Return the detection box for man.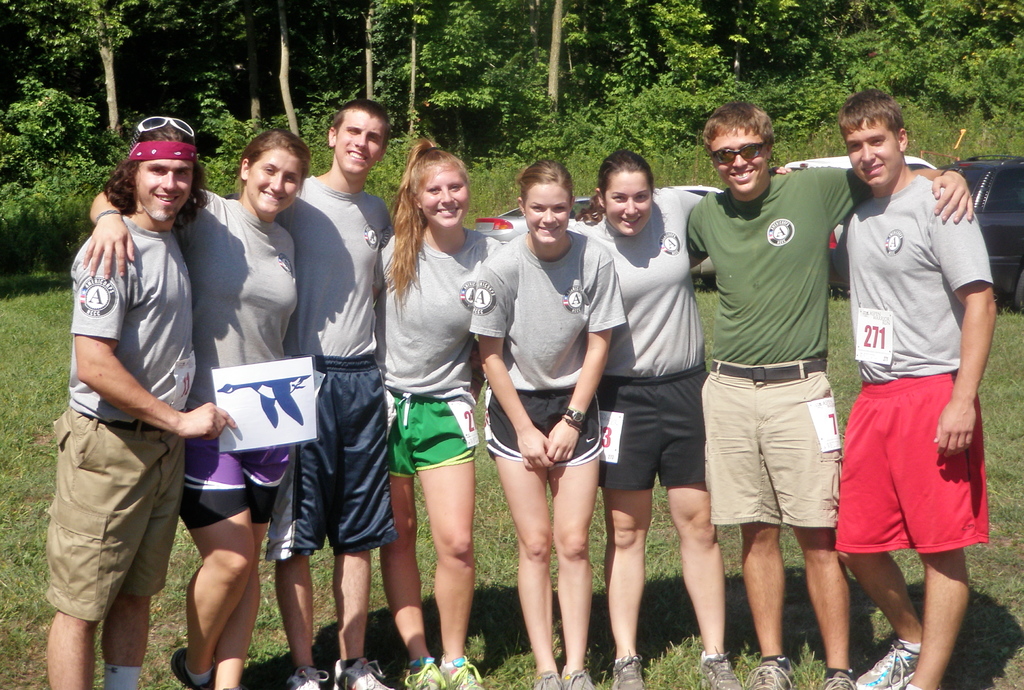
680, 97, 974, 689.
